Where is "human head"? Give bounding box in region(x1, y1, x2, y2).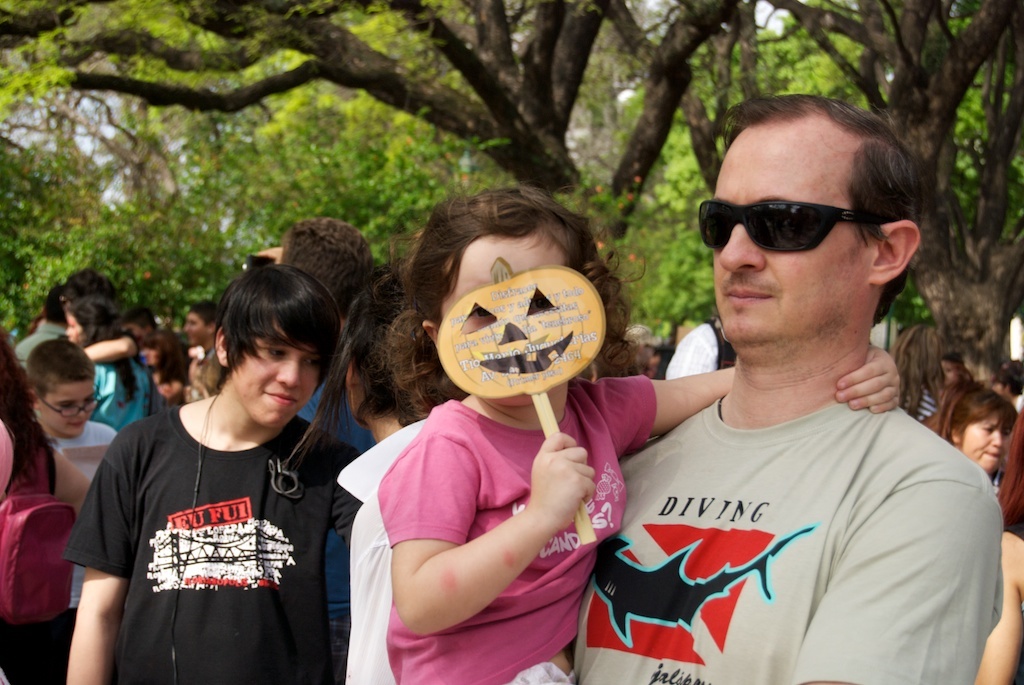
region(341, 287, 433, 428).
